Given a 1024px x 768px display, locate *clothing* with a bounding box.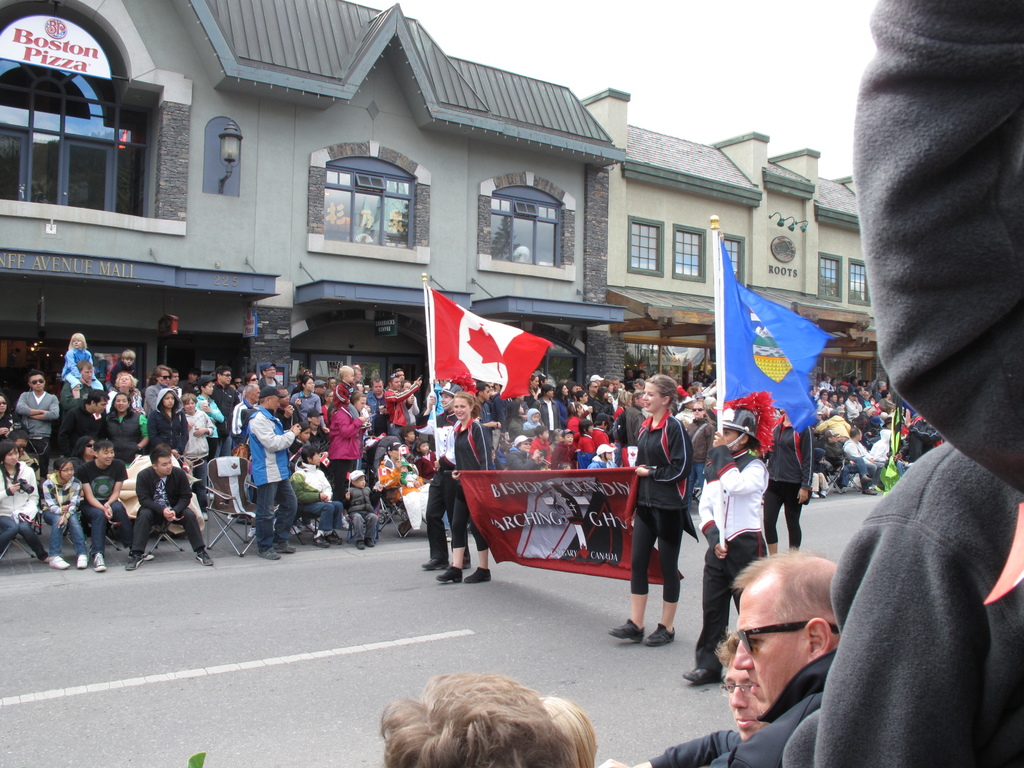
Located: x1=771 y1=417 x2=817 y2=550.
